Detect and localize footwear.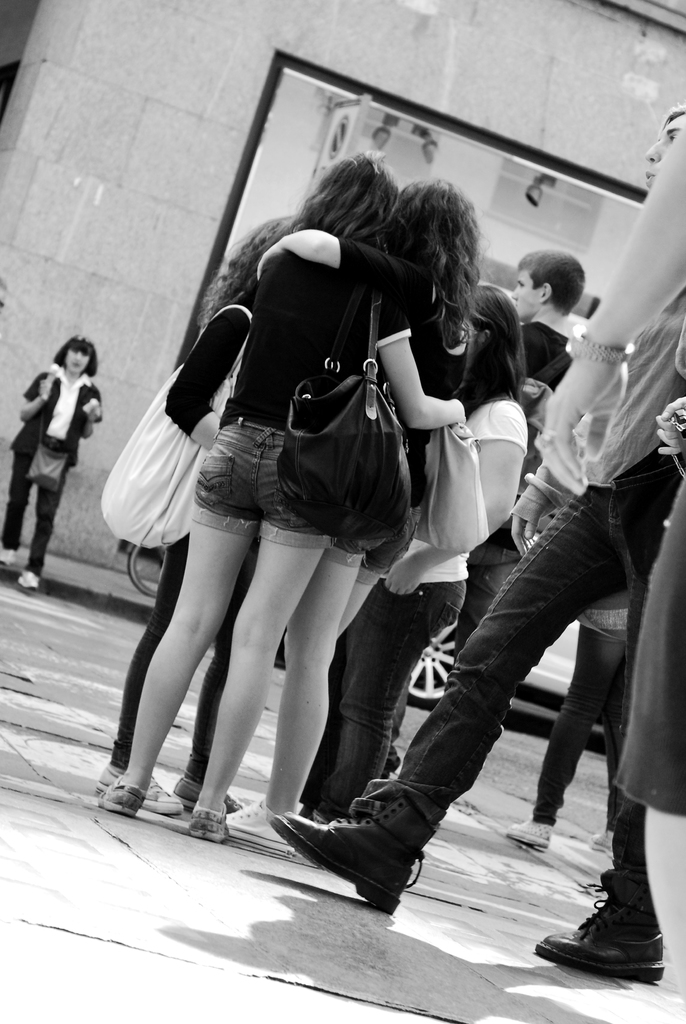
Localized at (1, 547, 19, 566).
